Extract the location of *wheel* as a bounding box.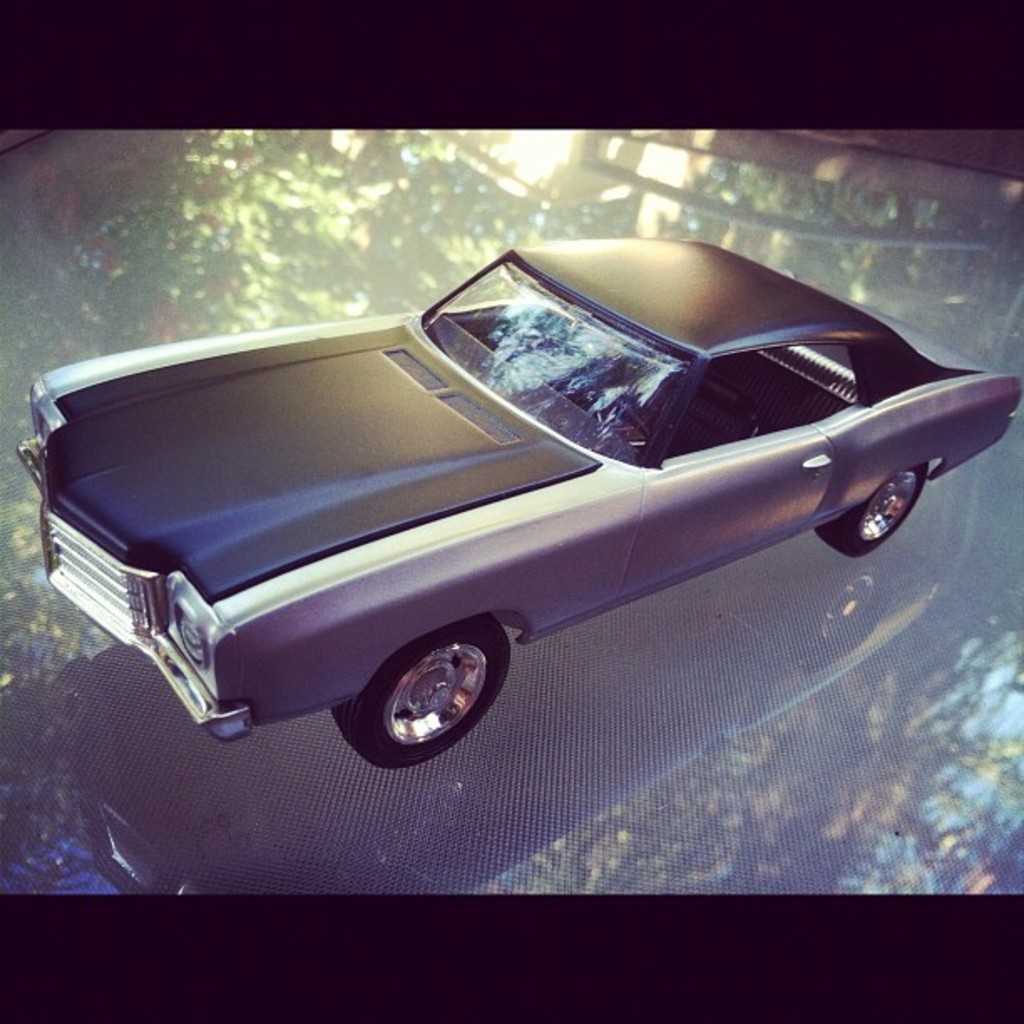
(822,465,930,559).
